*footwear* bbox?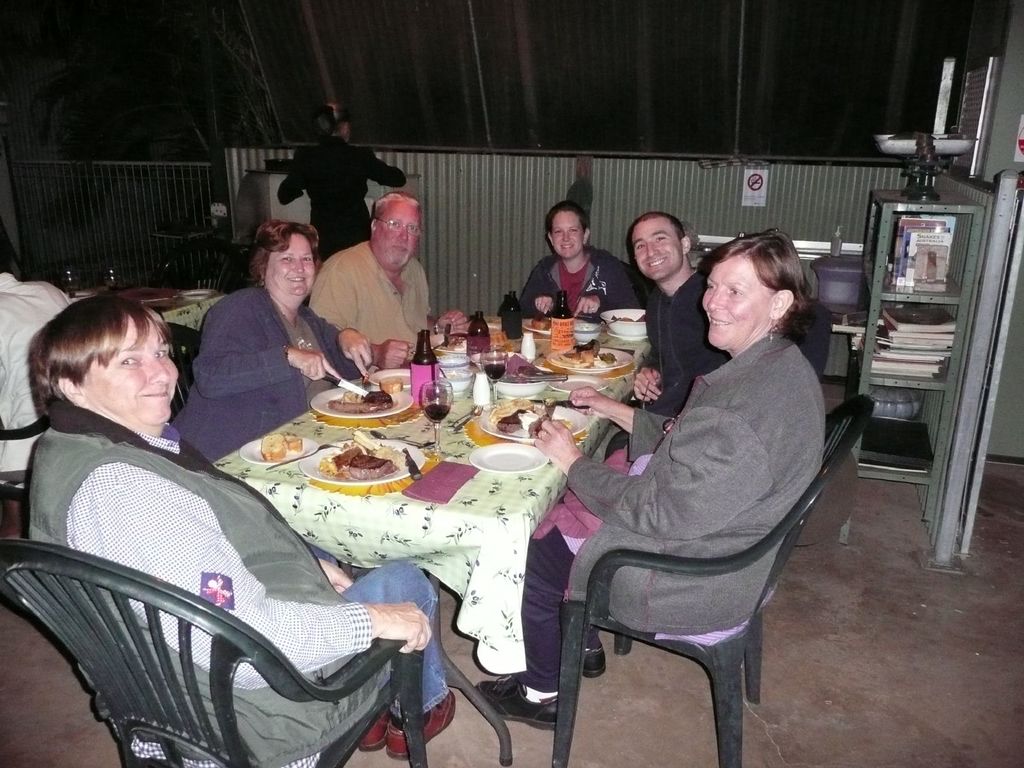
region(476, 672, 561, 730)
